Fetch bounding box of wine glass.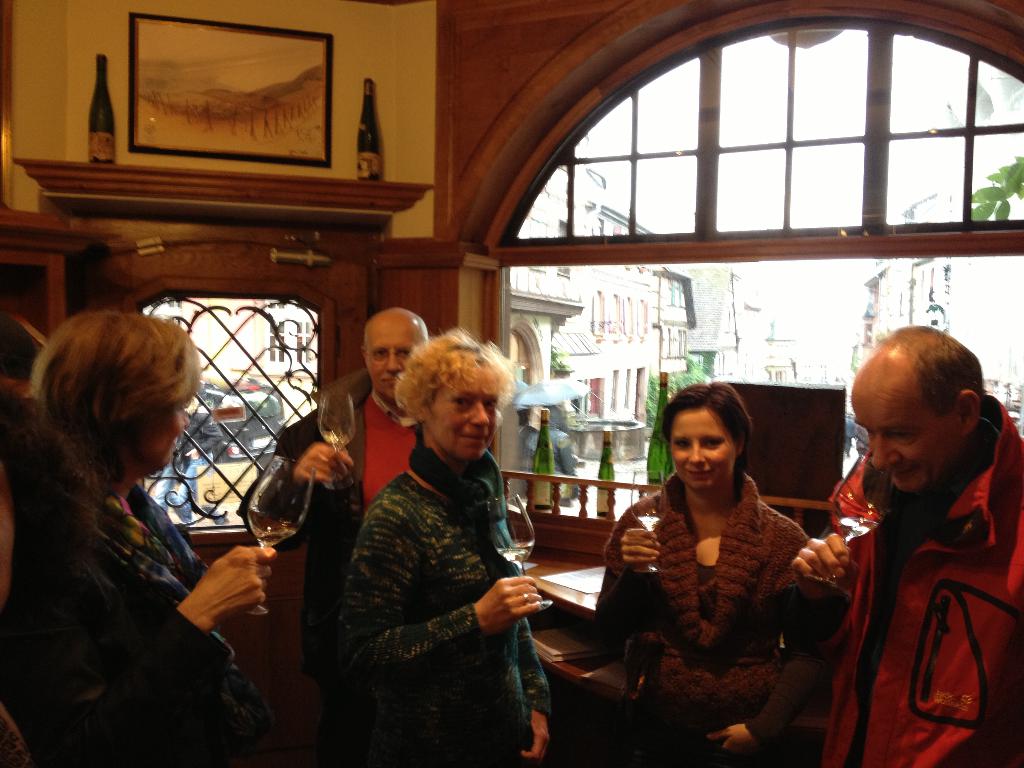
Bbox: 249,452,315,614.
